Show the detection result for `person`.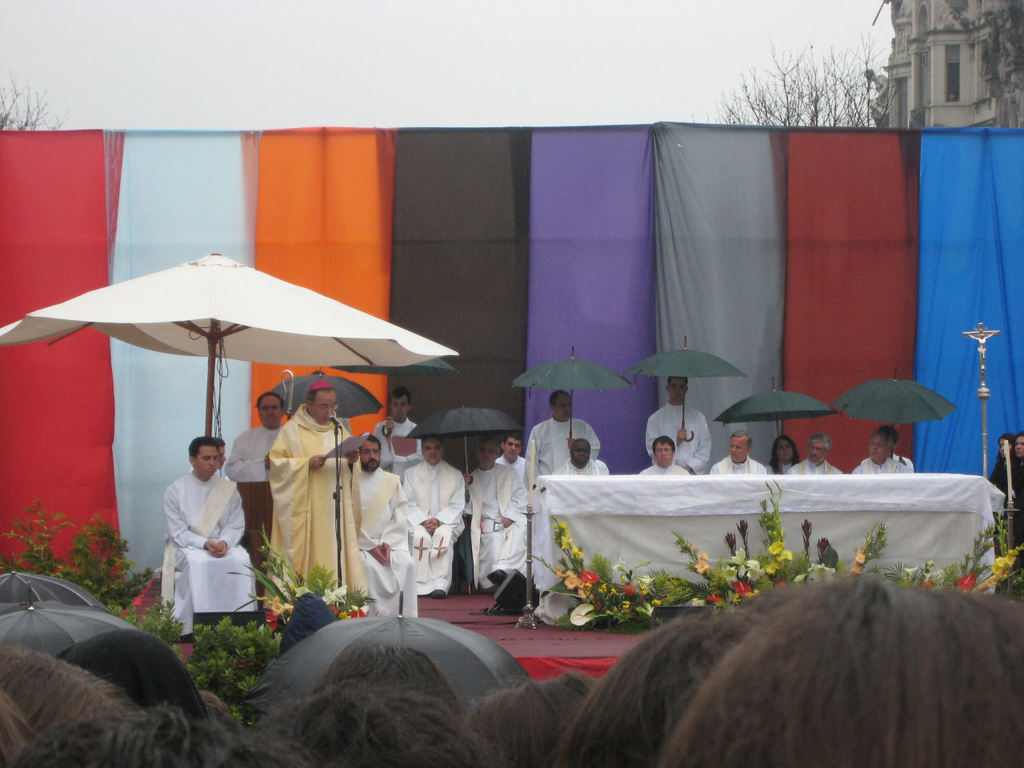
{"x1": 552, "y1": 440, "x2": 610, "y2": 474}.
